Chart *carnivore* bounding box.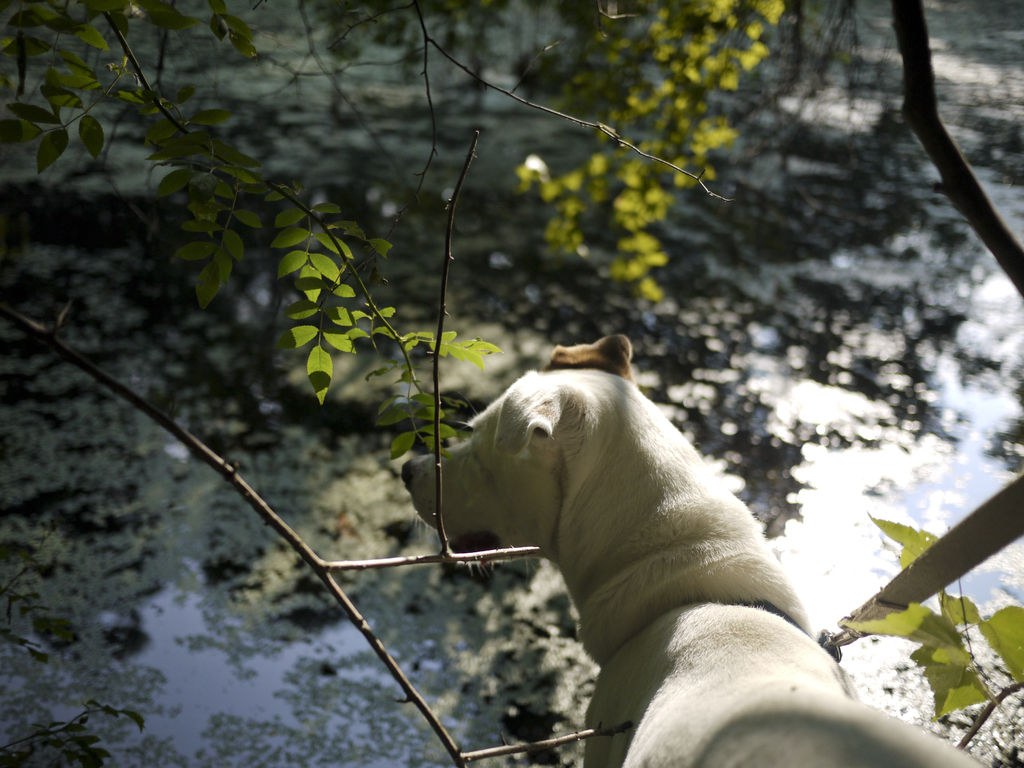
Charted: 388, 328, 906, 751.
